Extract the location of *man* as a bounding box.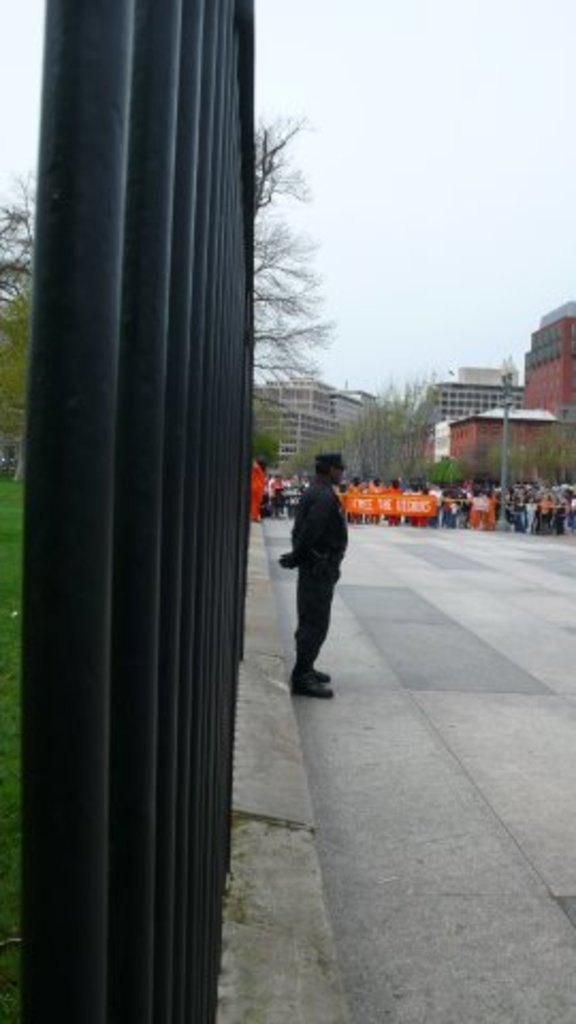
bbox=(269, 454, 352, 695).
